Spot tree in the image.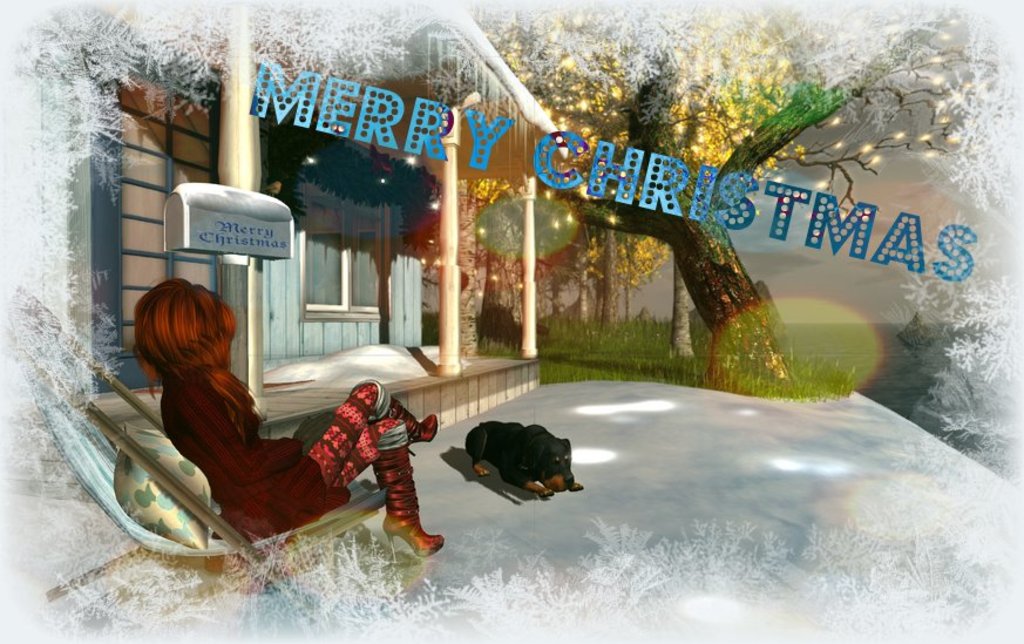
tree found at region(438, 0, 1010, 394).
